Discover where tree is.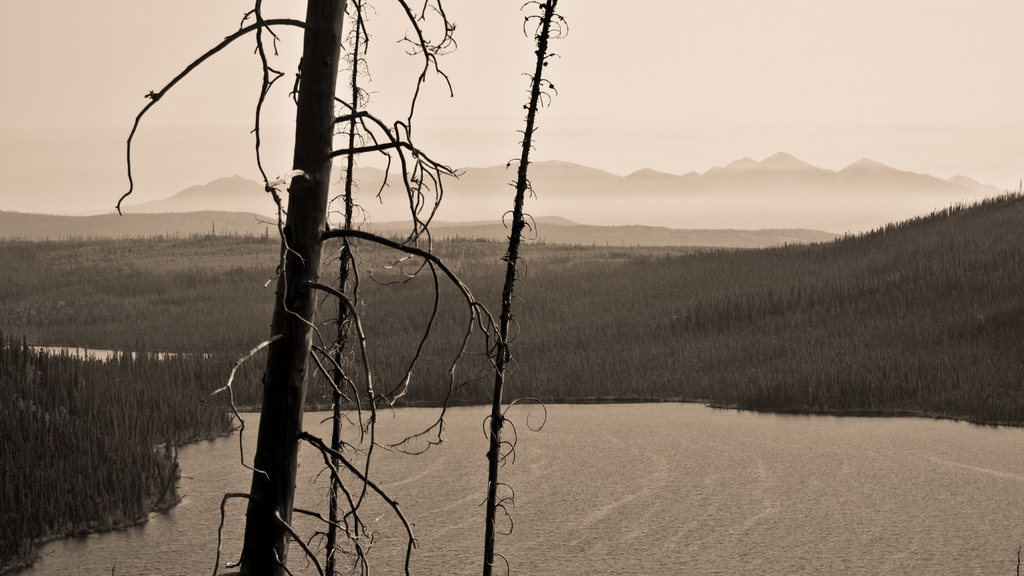
Discovered at x1=114, y1=0, x2=573, y2=575.
